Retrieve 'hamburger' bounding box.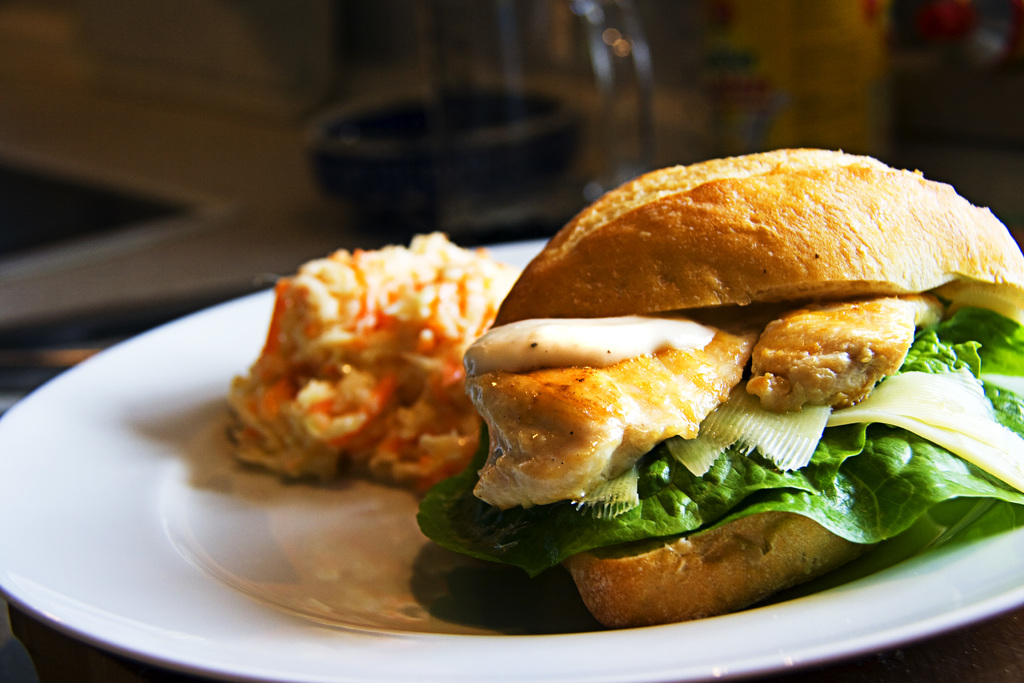
Bounding box: (x1=416, y1=148, x2=1023, y2=629).
